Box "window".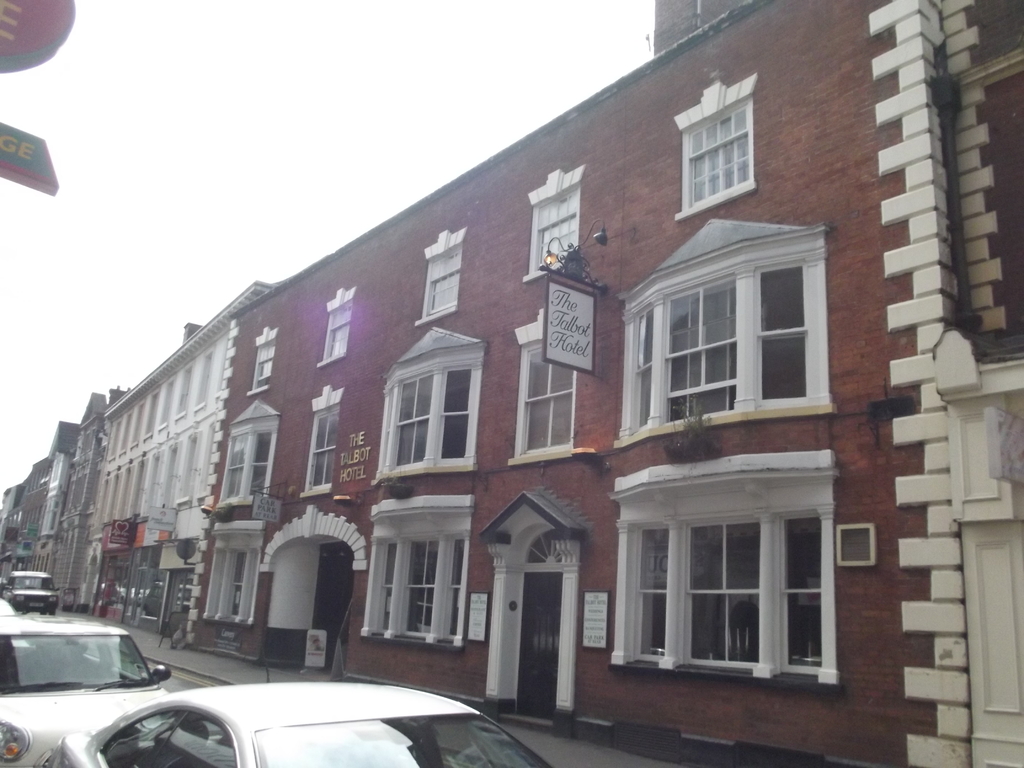
left=413, top=223, right=472, bottom=324.
